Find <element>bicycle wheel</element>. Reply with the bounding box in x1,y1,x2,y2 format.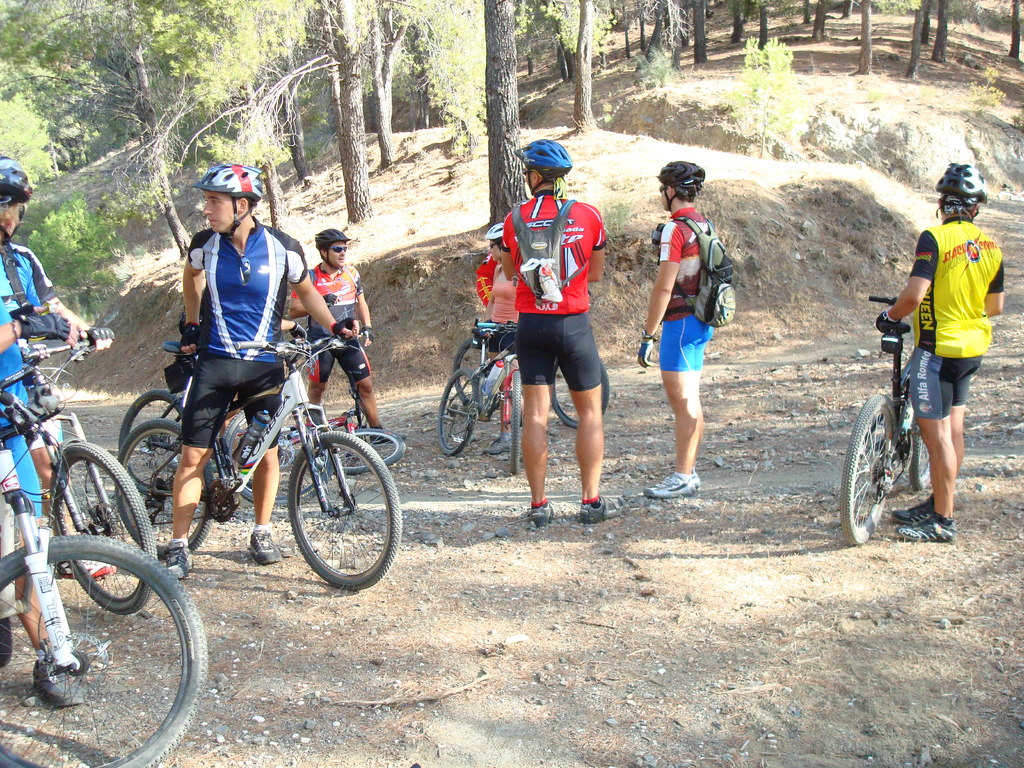
115,422,227,565.
